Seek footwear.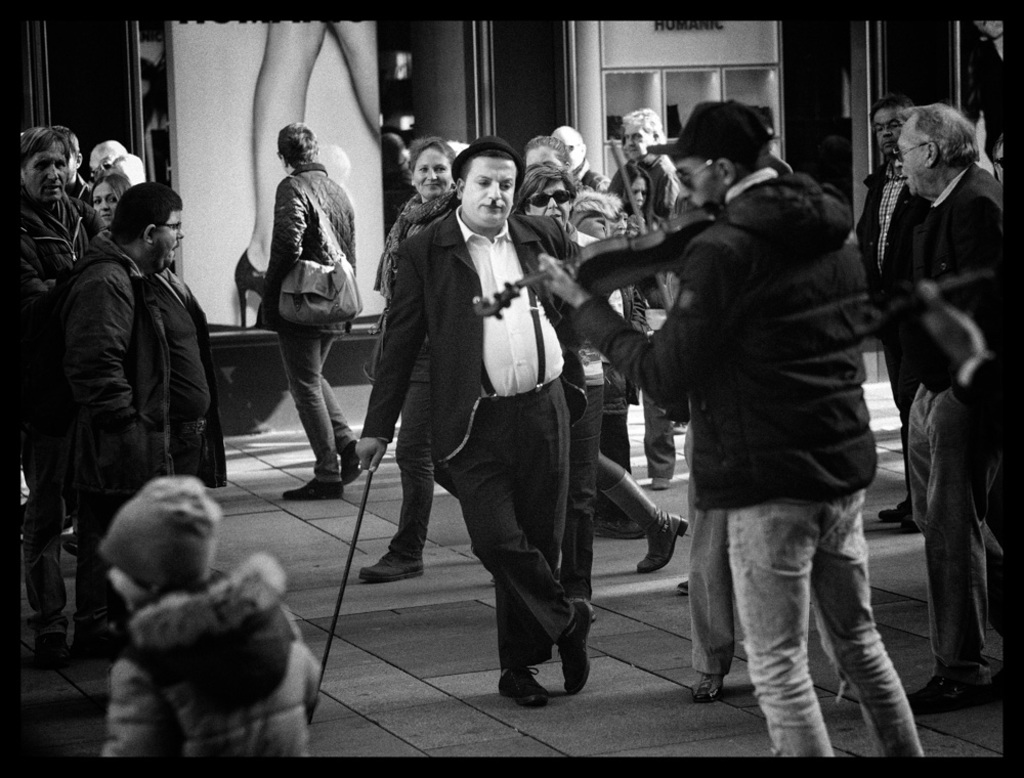
(left=498, top=662, right=551, bottom=711).
